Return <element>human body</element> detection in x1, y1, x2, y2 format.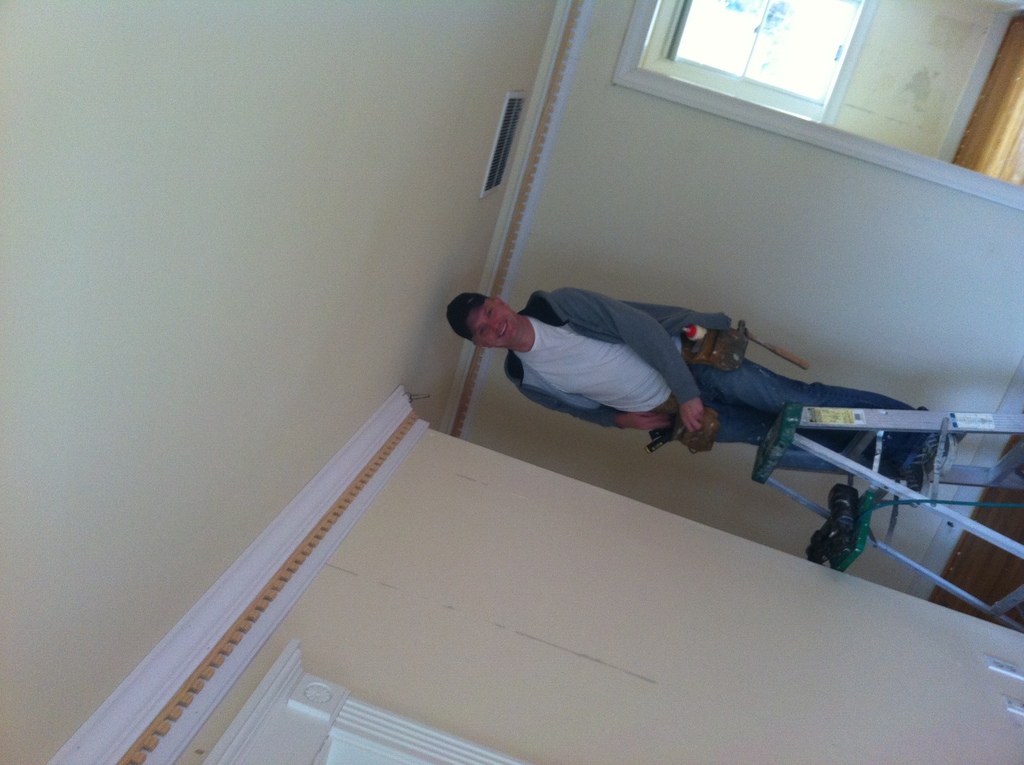
450, 286, 925, 495.
